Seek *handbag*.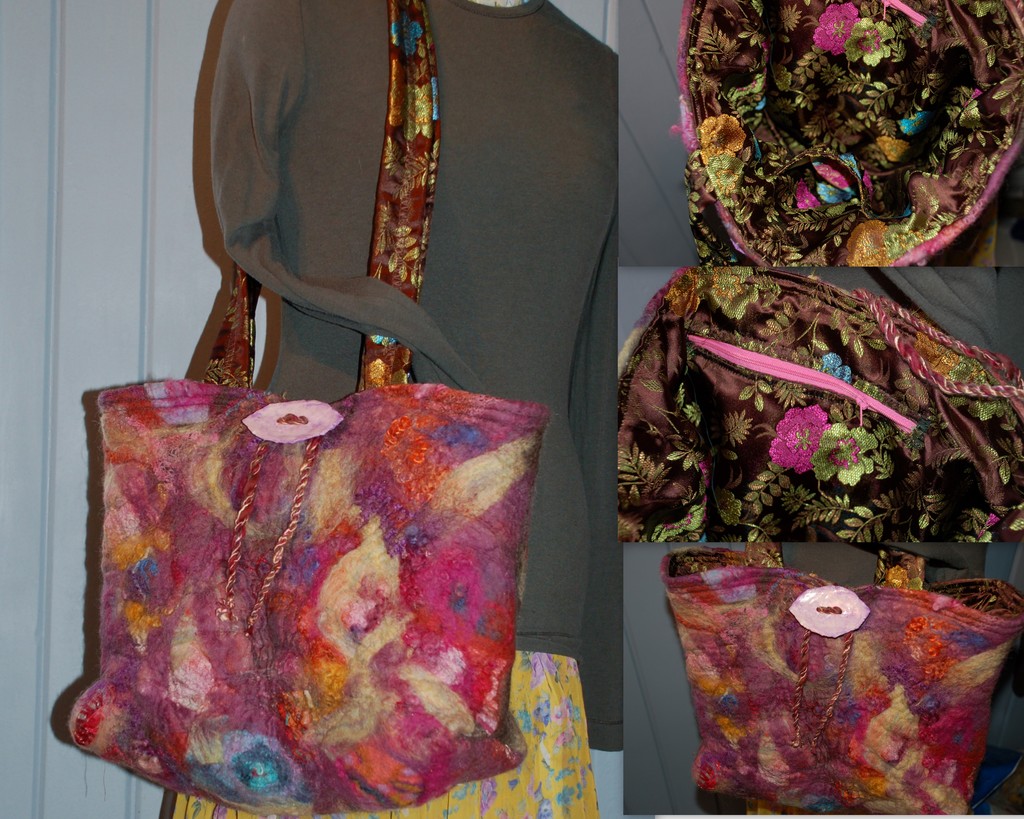
659, 0, 1023, 289.
